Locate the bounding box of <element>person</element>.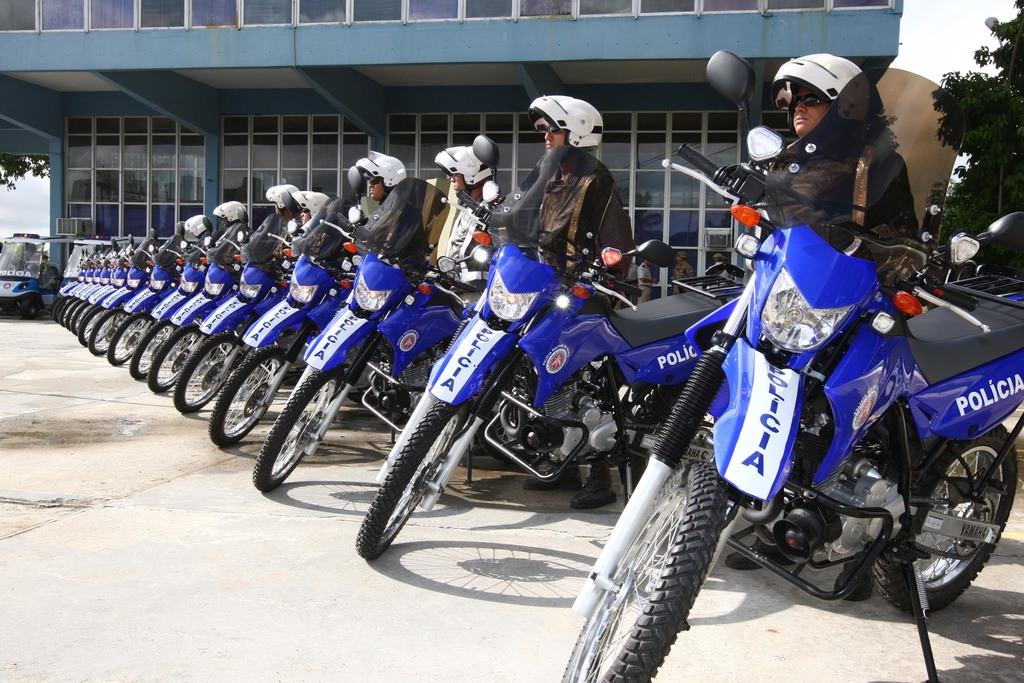
Bounding box: {"left": 724, "top": 54, "right": 915, "bottom": 569}.
